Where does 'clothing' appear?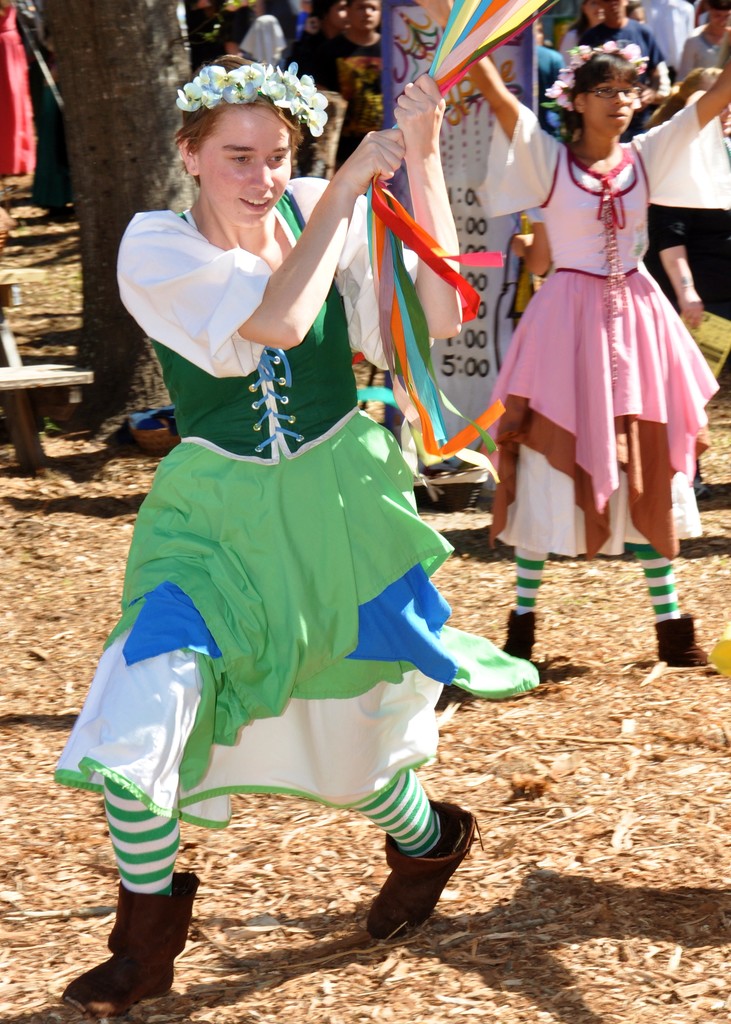
Appears at {"x1": 495, "y1": 102, "x2": 712, "y2": 566}.
